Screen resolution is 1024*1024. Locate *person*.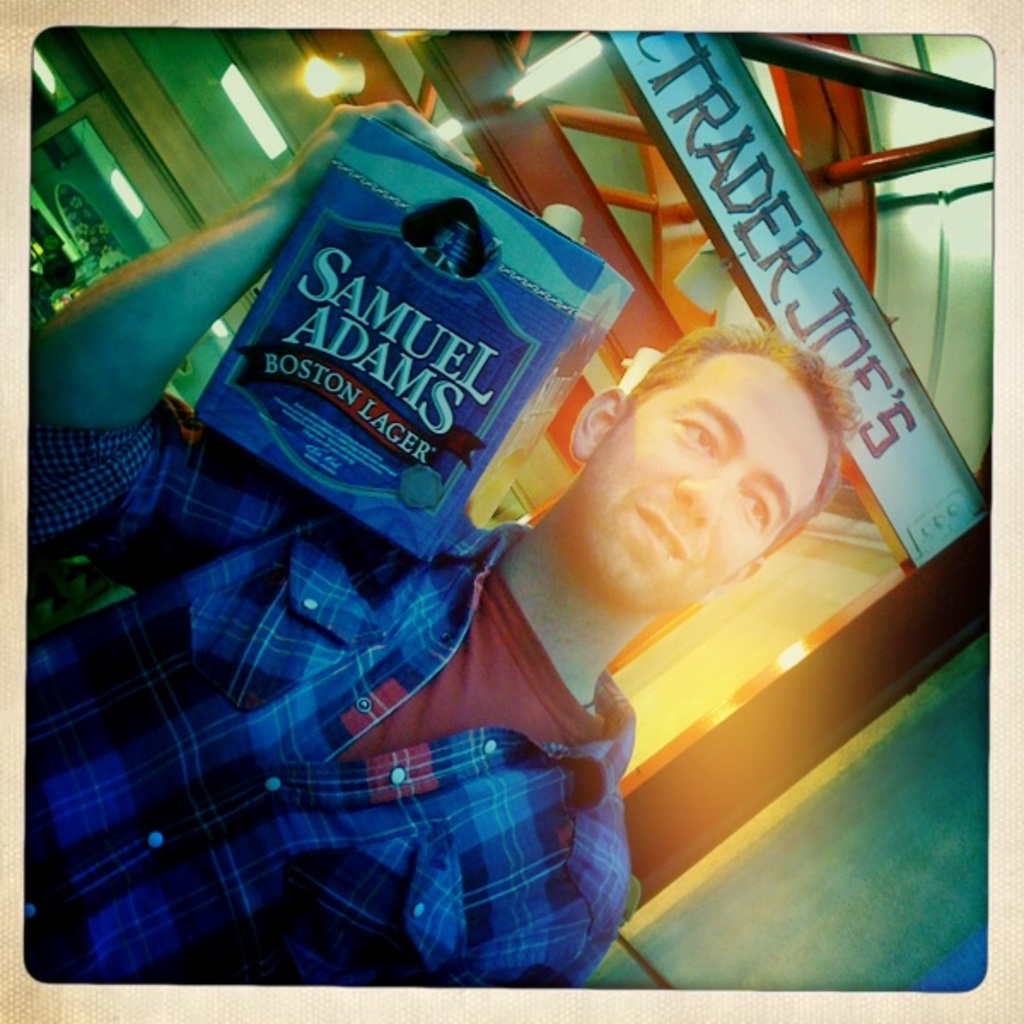
left=128, top=75, right=869, bottom=992.
